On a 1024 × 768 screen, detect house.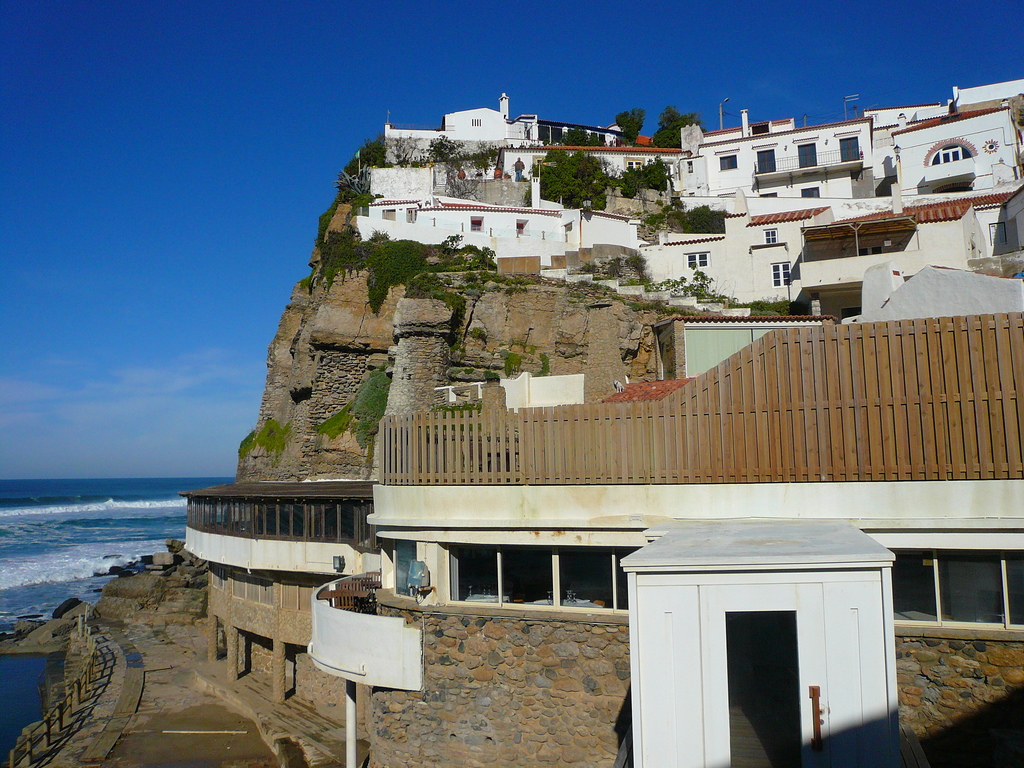
detection(717, 204, 838, 305).
